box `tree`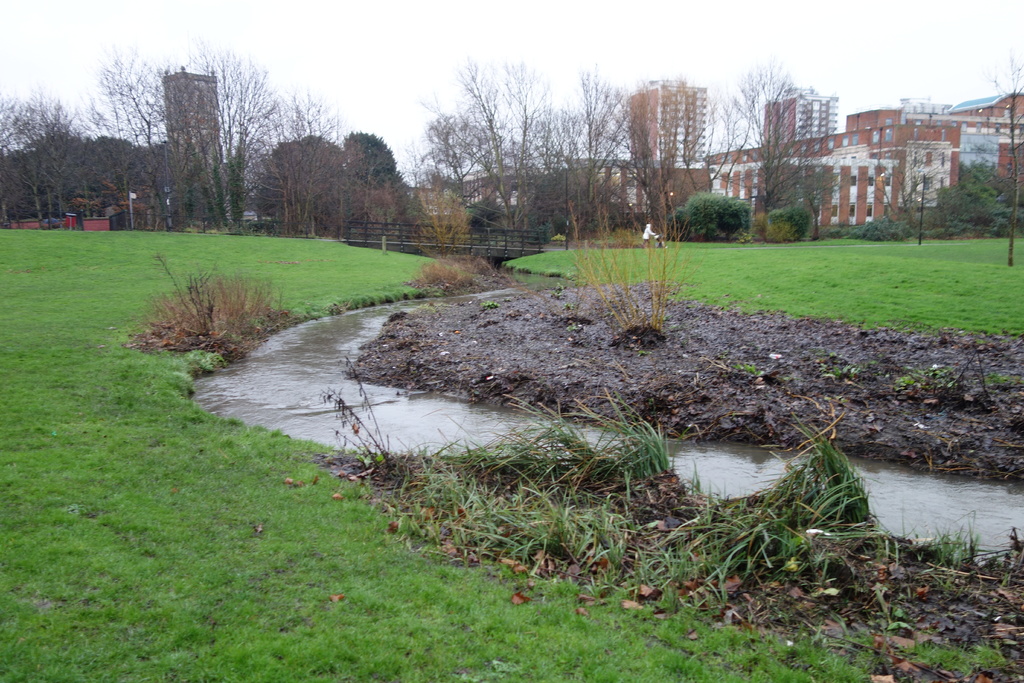
[left=255, top=75, right=362, bottom=249]
